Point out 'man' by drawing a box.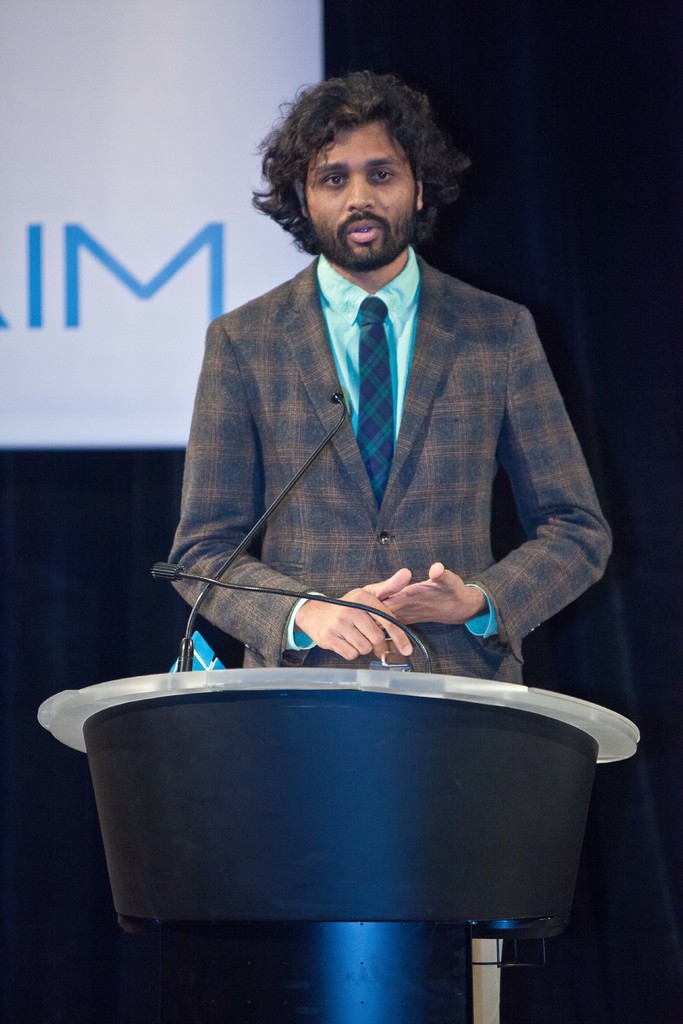
[152, 84, 623, 728].
